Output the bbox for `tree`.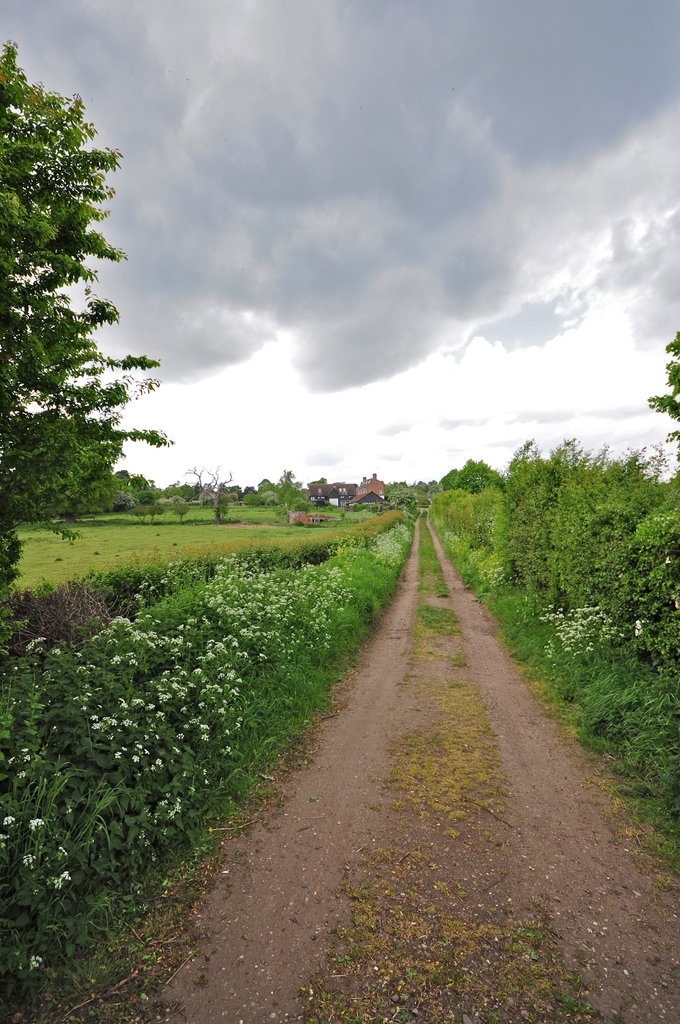
184/463/234/525.
